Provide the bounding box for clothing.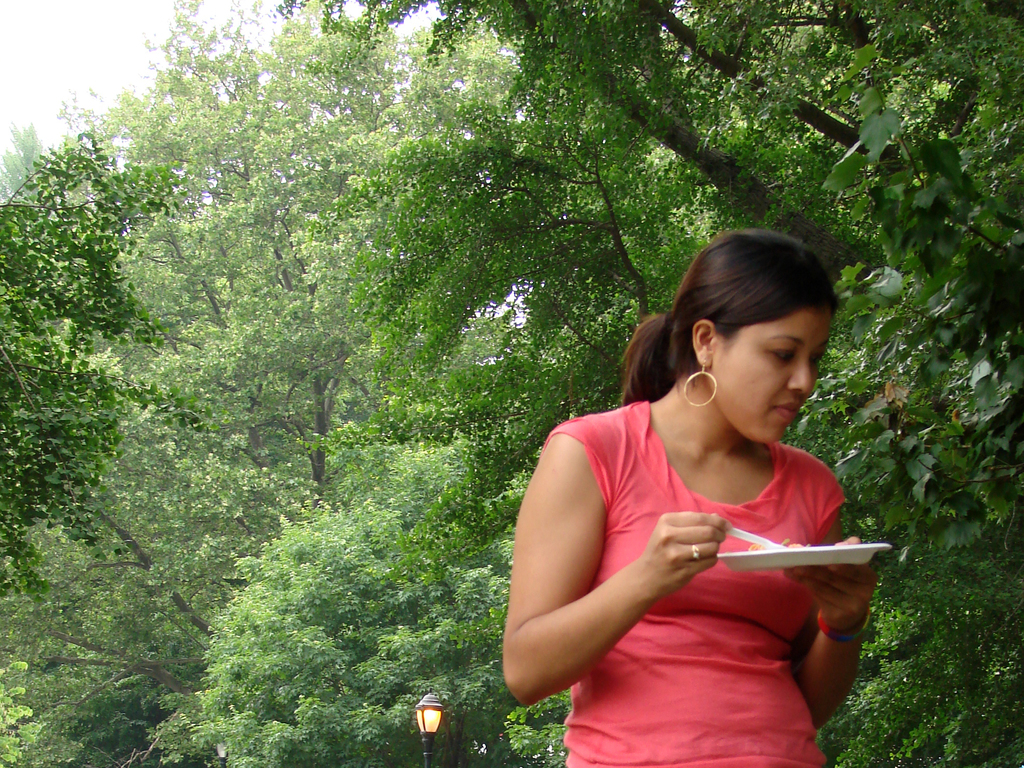
locate(540, 397, 851, 767).
